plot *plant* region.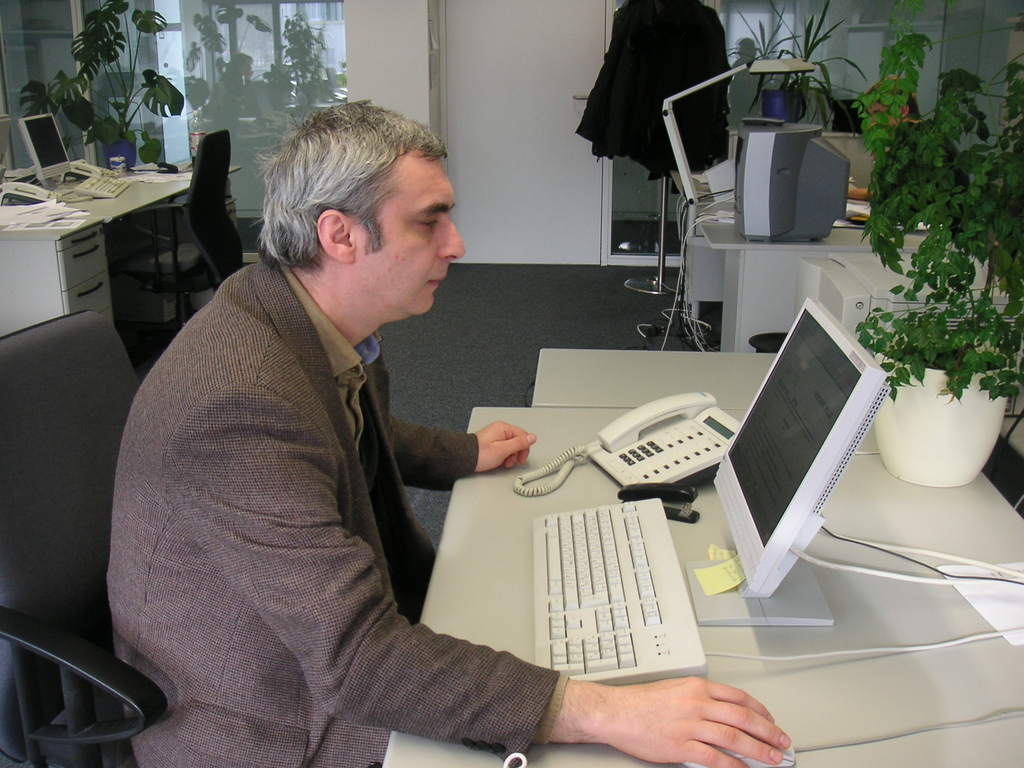
Plotted at (851, 0, 1023, 401).
